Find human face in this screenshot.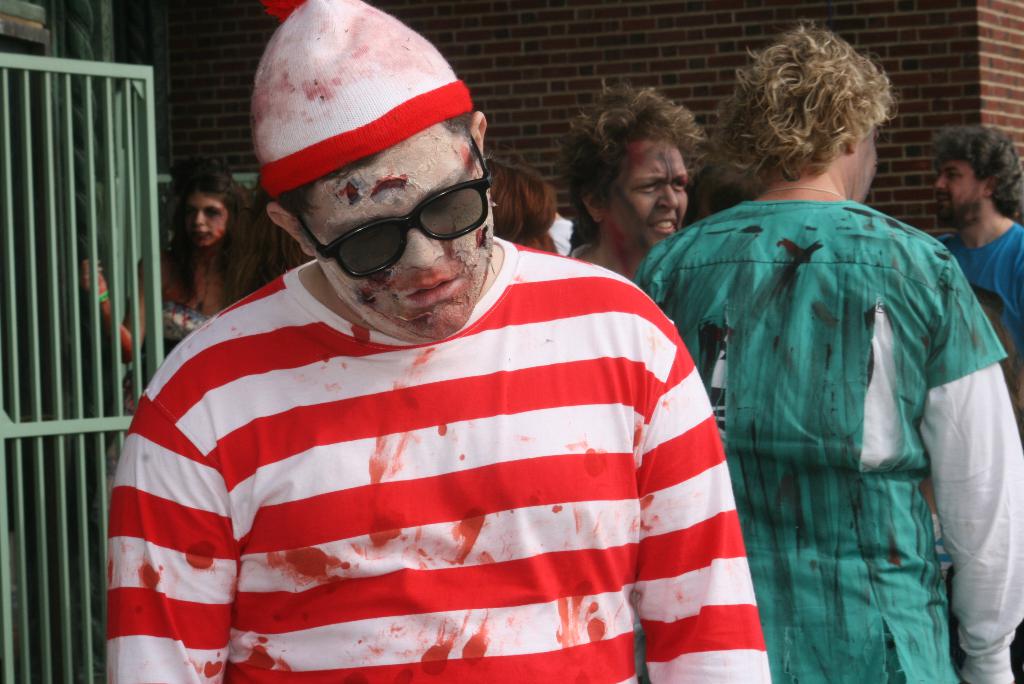
The bounding box for human face is l=934, t=158, r=982, b=227.
